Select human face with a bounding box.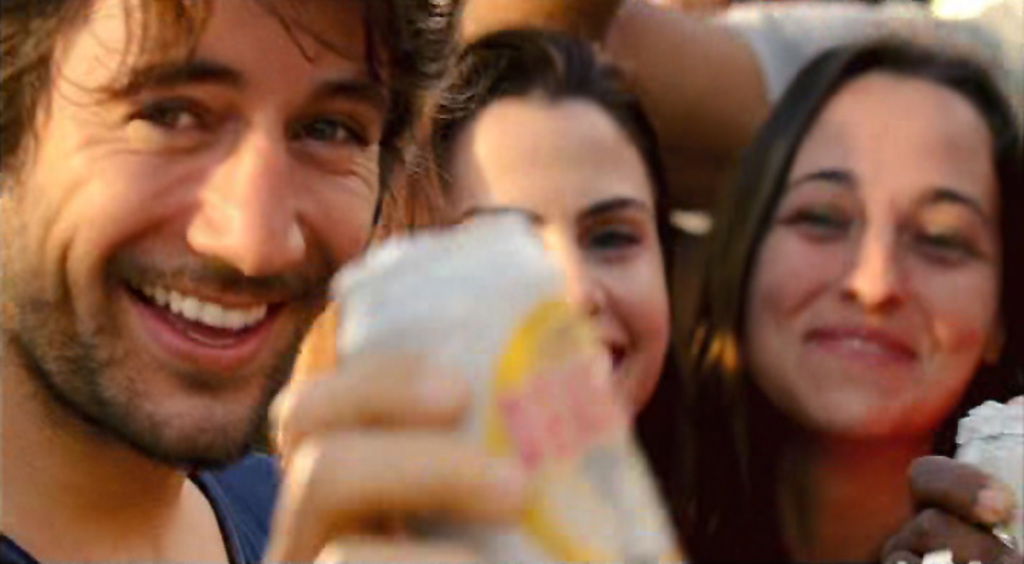
[446, 70, 680, 411].
